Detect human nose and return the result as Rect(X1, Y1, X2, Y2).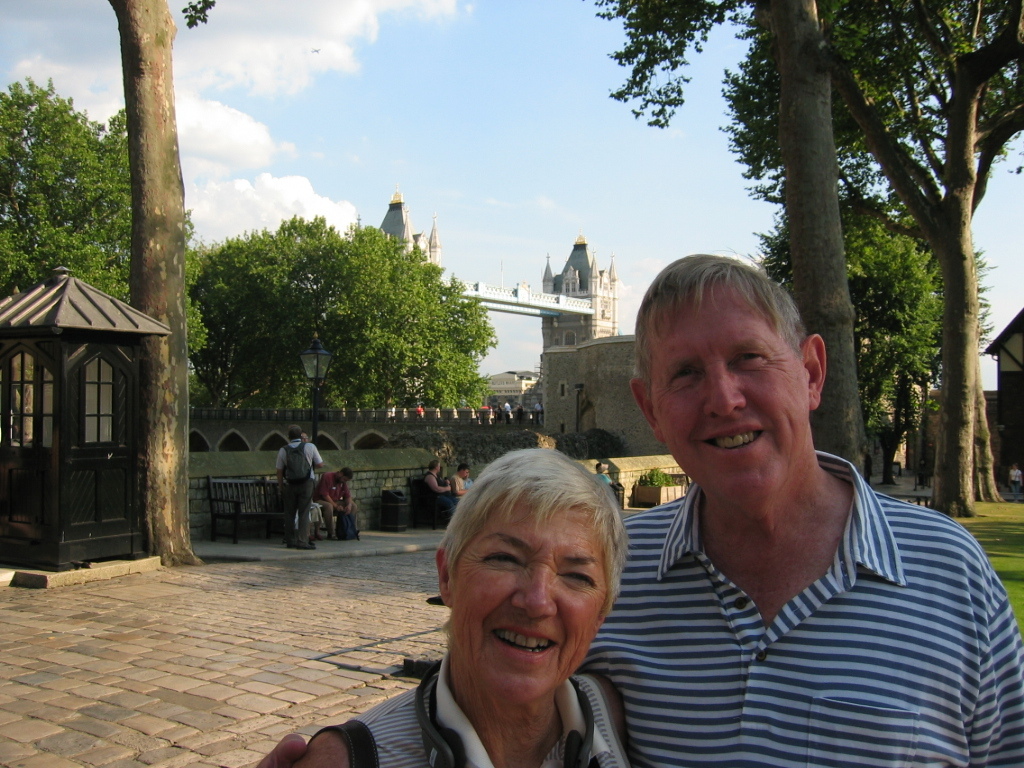
Rect(510, 563, 558, 617).
